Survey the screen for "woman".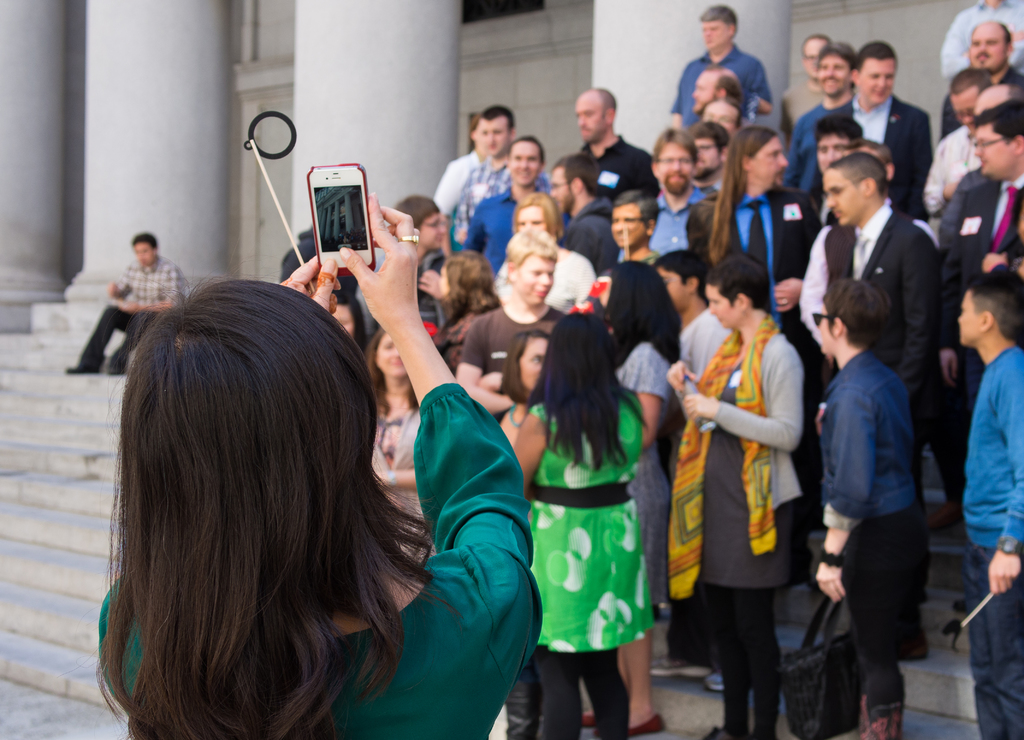
Survey found: left=499, top=329, right=550, bottom=721.
